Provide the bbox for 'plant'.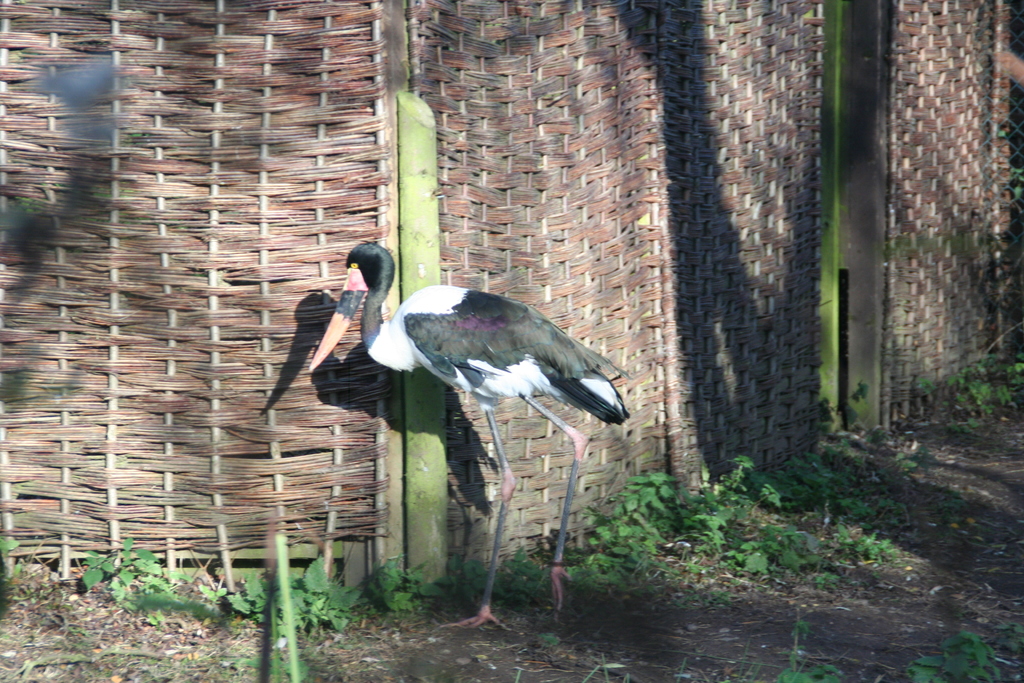
(x1=113, y1=562, x2=225, y2=627).
